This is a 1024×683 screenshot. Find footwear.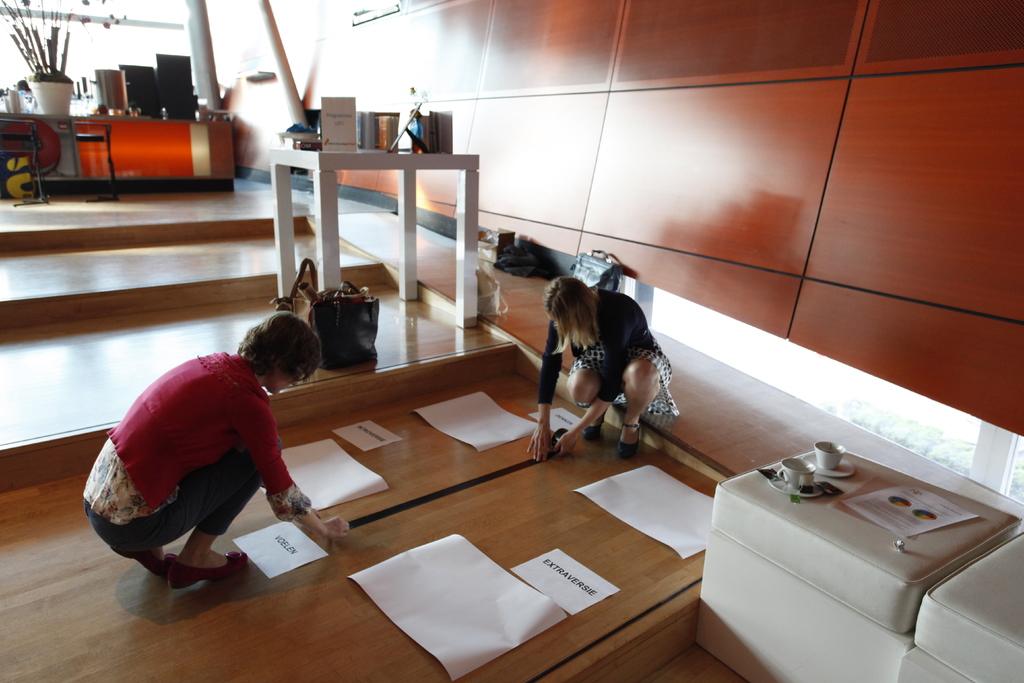
Bounding box: <region>580, 408, 607, 443</region>.
